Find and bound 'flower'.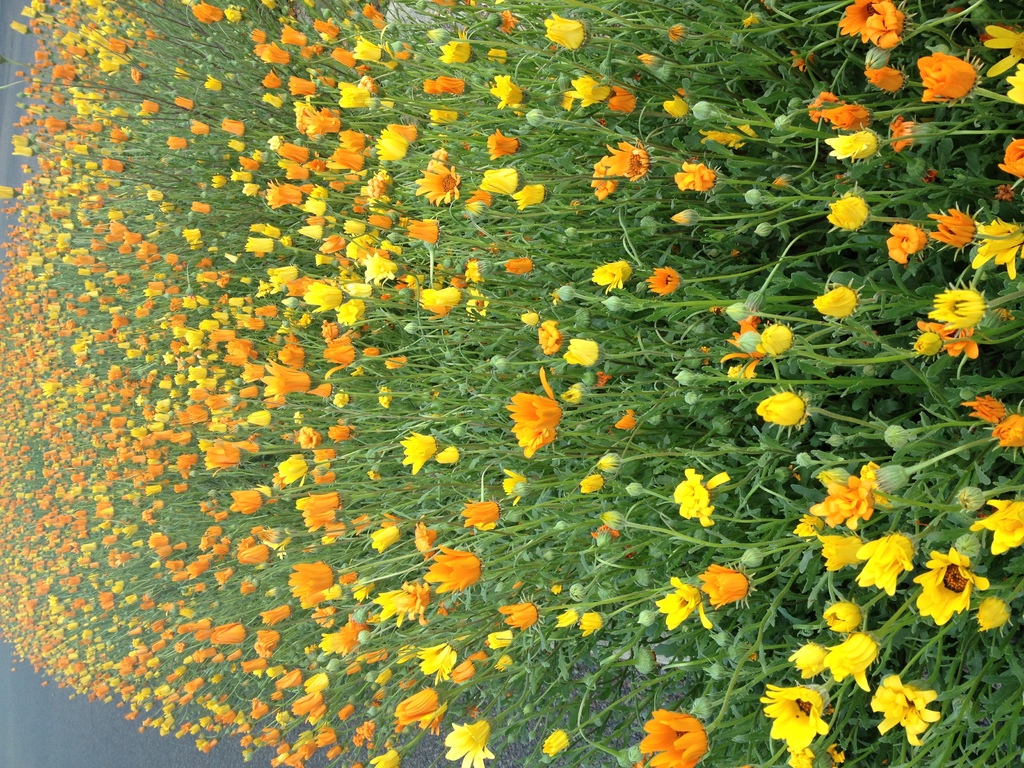
Bound: l=499, t=253, r=538, b=274.
